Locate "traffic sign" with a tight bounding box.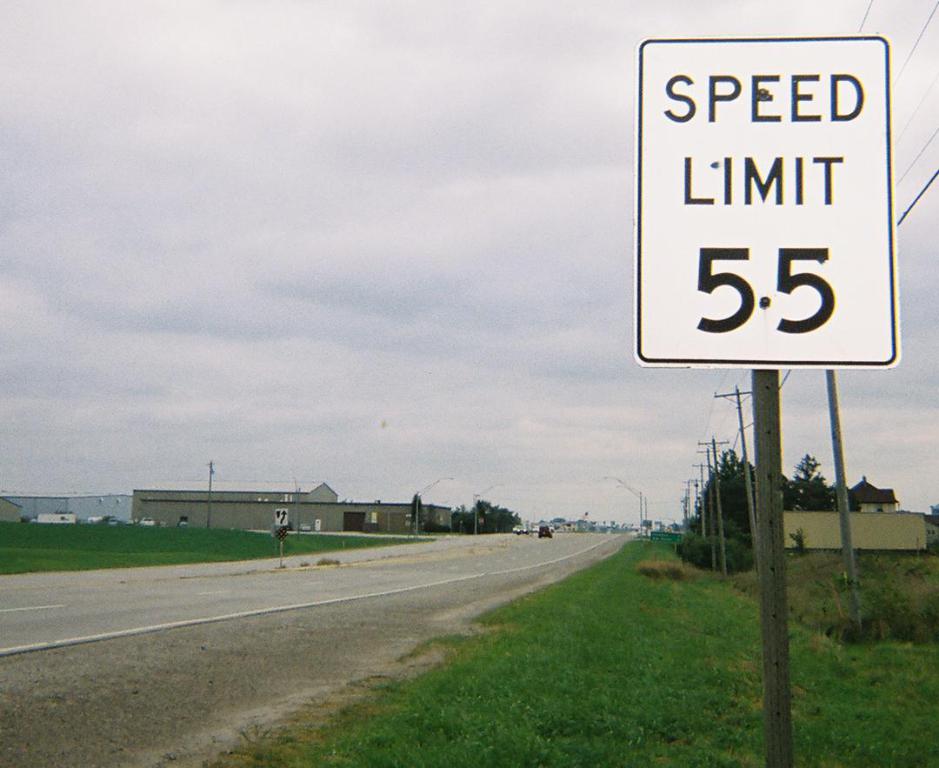
region(273, 509, 288, 527).
